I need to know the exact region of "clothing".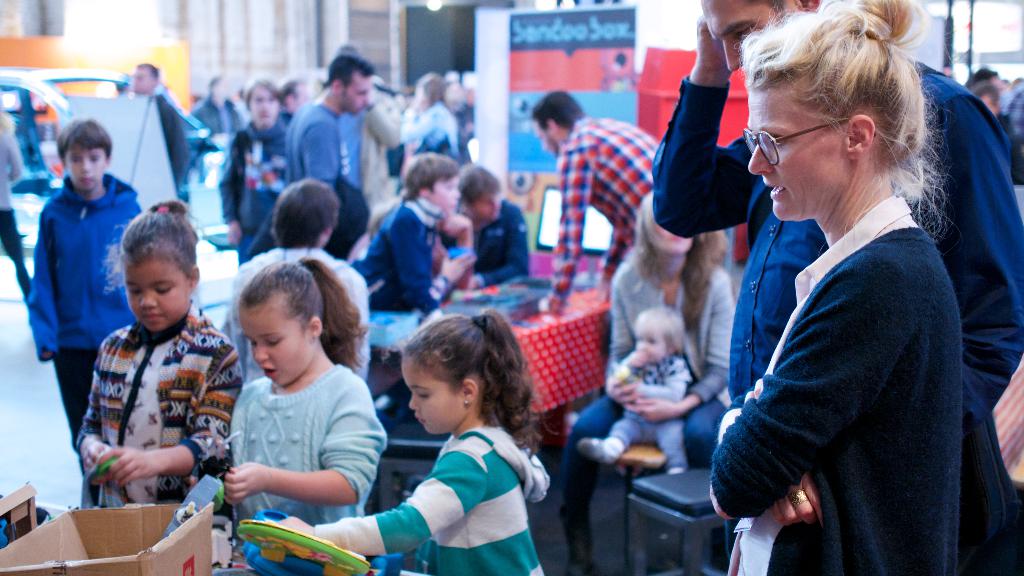
Region: {"left": 651, "top": 54, "right": 1017, "bottom": 575}.
